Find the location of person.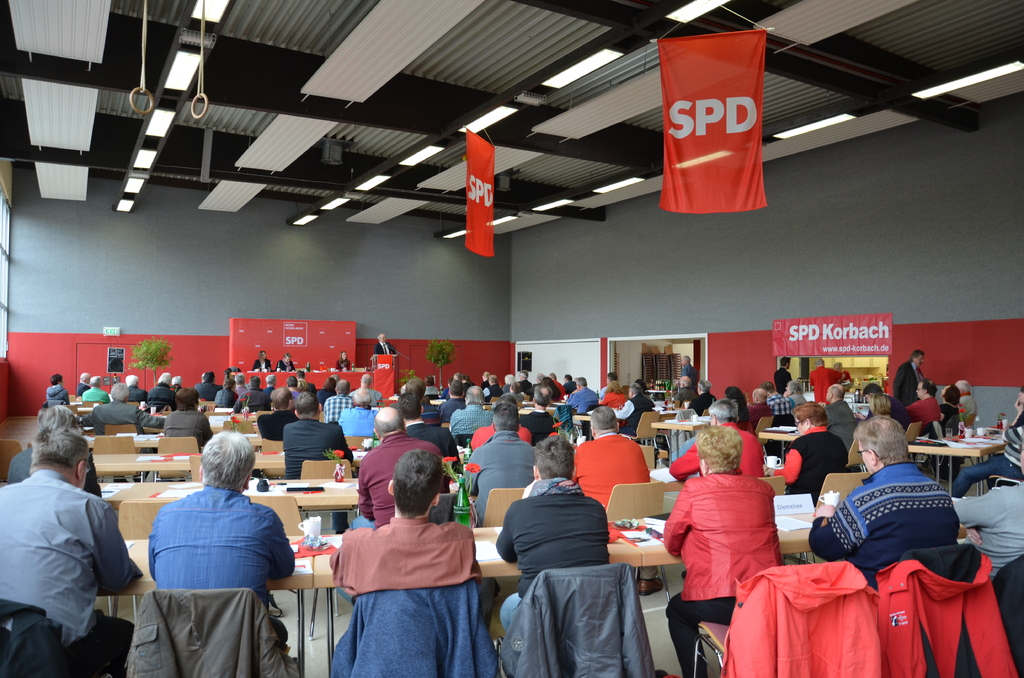
Location: bbox=[692, 380, 715, 412].
